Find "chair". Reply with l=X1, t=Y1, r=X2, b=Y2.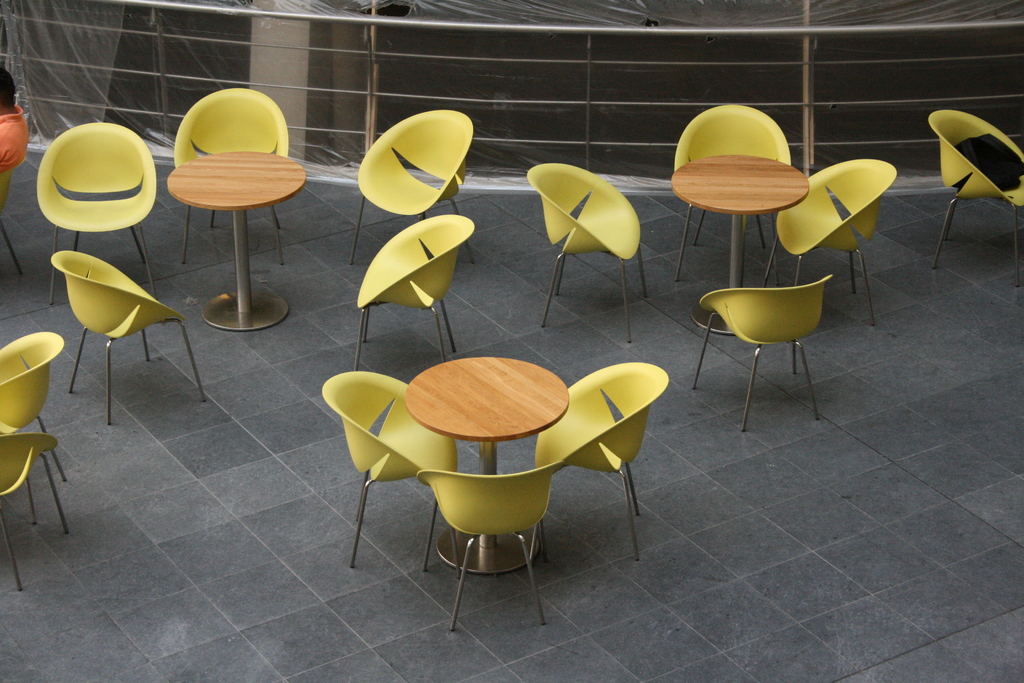
l=36, t=118, r=159, b=299.
